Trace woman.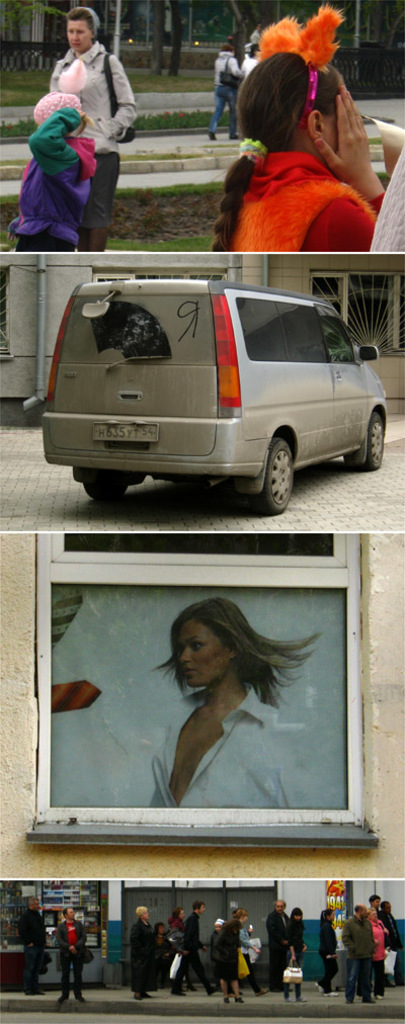
Traced to 143 596 327 812.
